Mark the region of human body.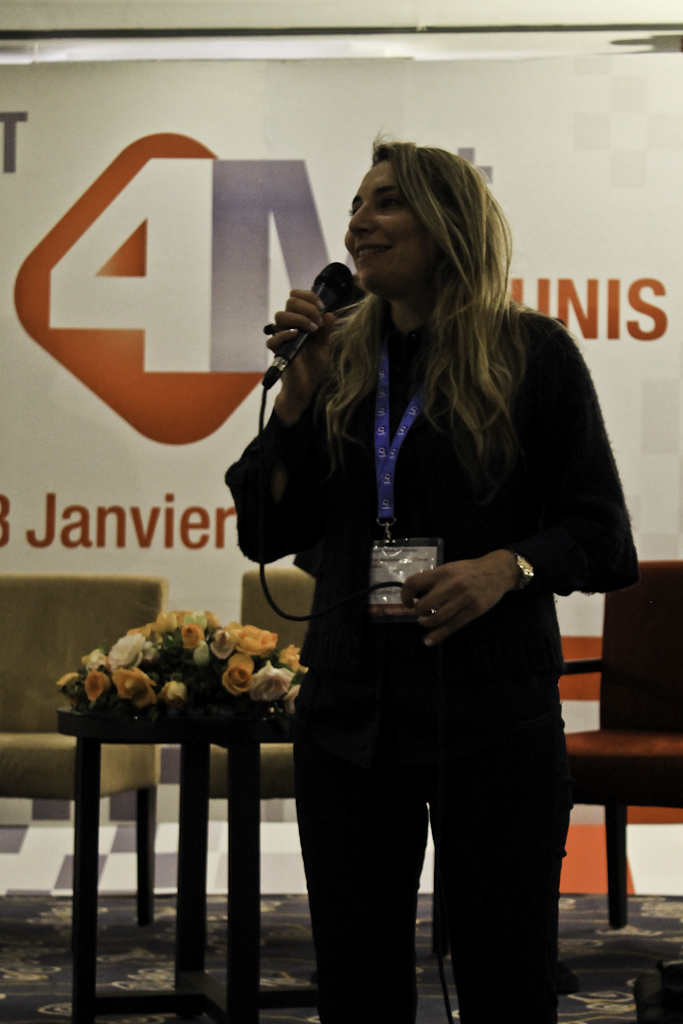
Region: <box>224,144,634,1022</box>.
